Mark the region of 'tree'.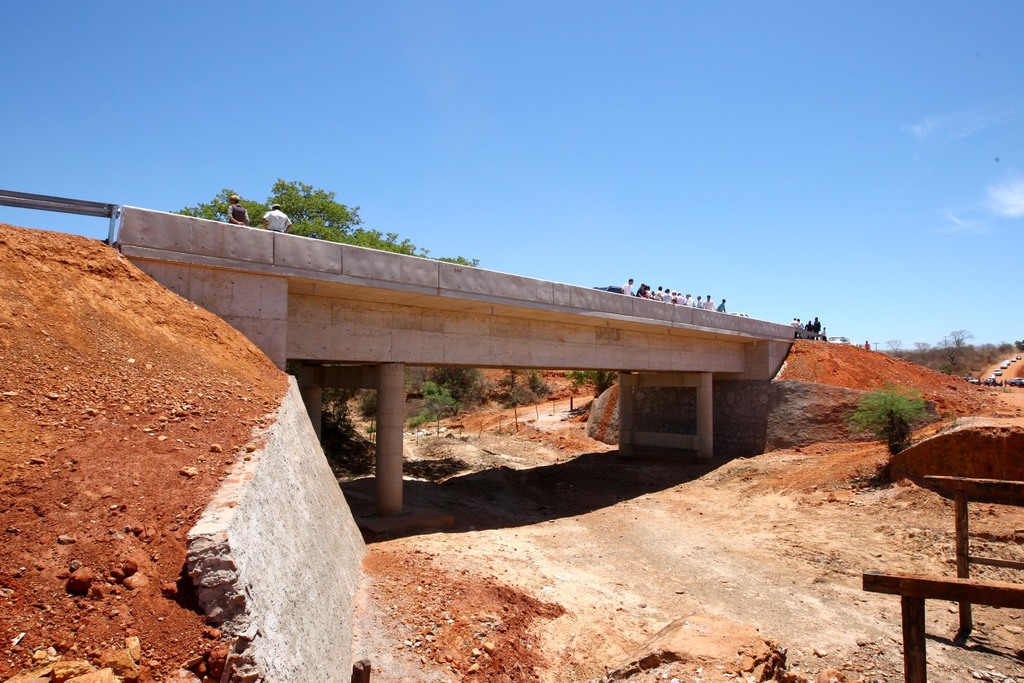
Region: locate(239, 186, 380, 240).
